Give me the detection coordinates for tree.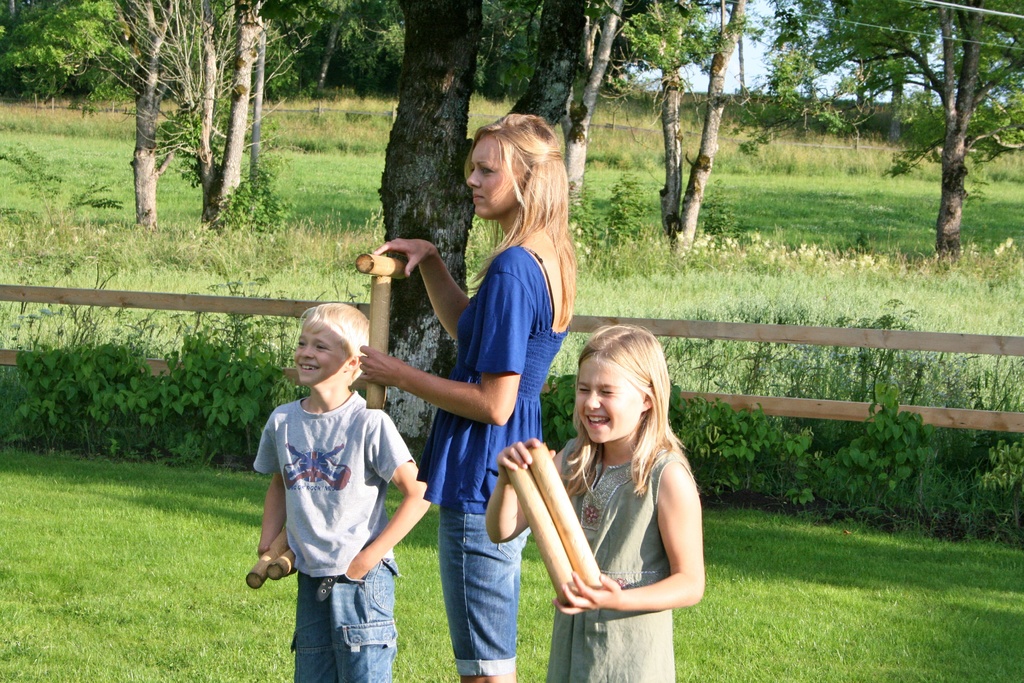
x1=550 y1=0 x2=620 y2=211.
